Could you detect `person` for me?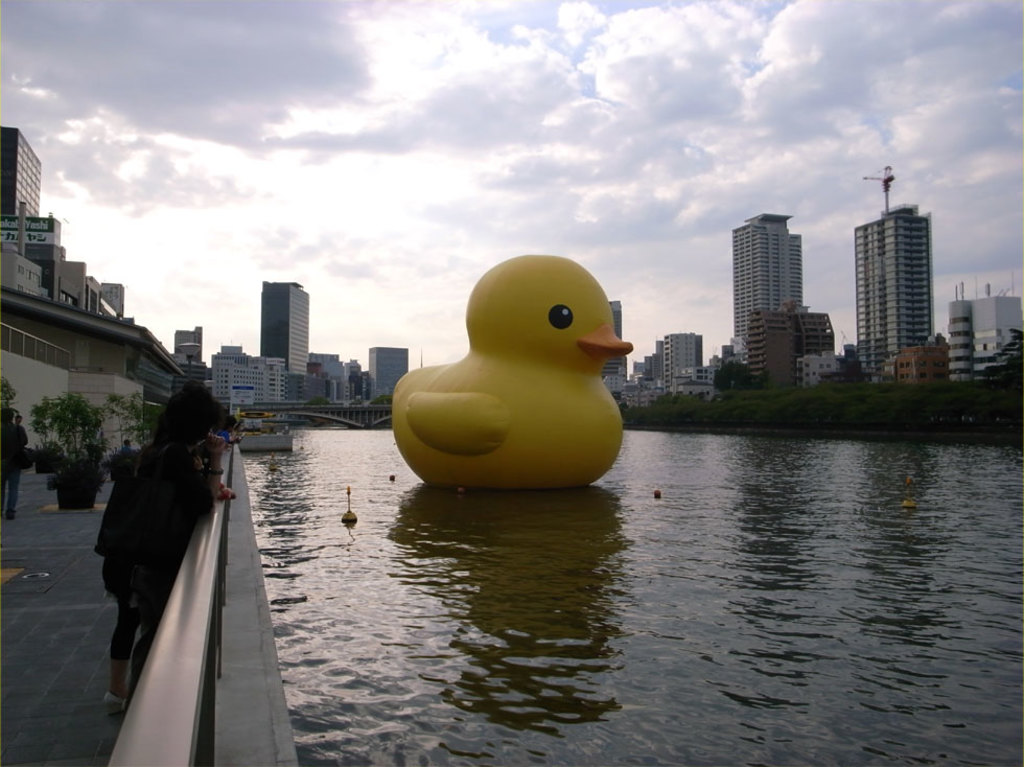
Detection result: 0 408 25 519.
